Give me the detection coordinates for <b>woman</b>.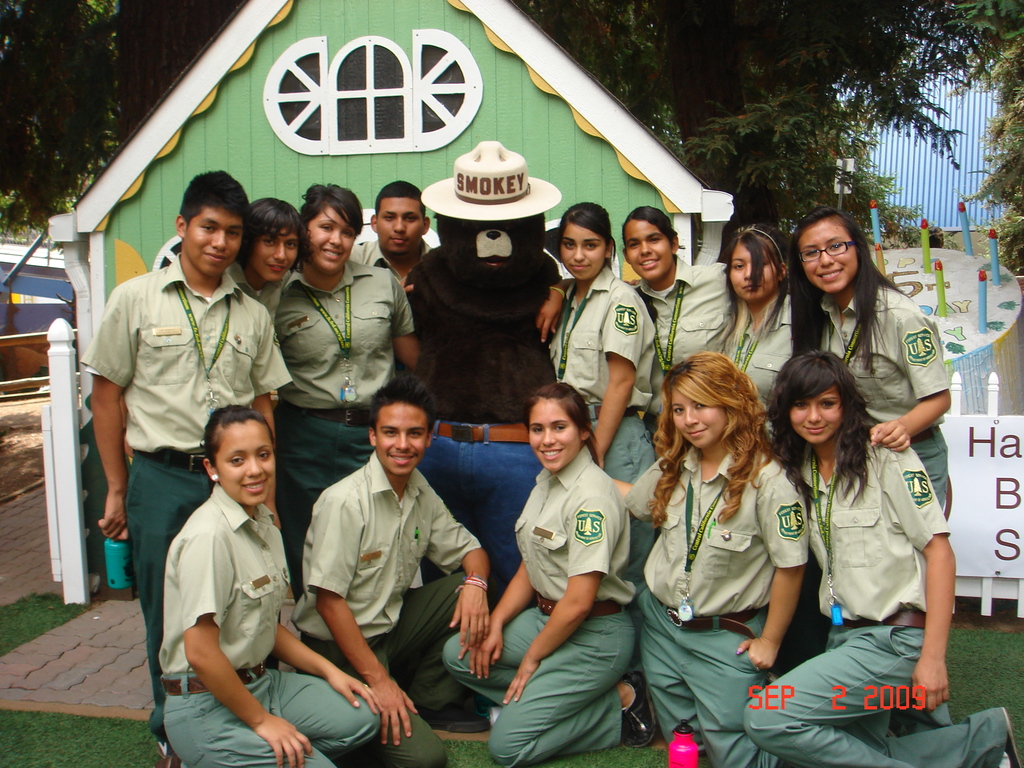
{"x1": 531, "y1": 208, "x2": 747, "y2": 460}.
